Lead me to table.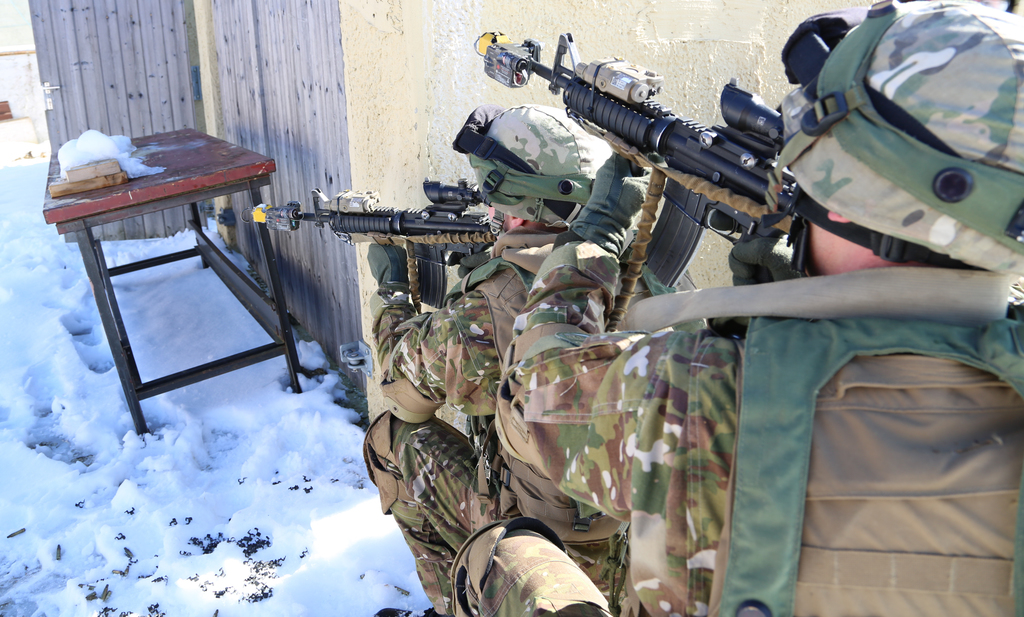
Lead to box(42, 133, 320, 448).
